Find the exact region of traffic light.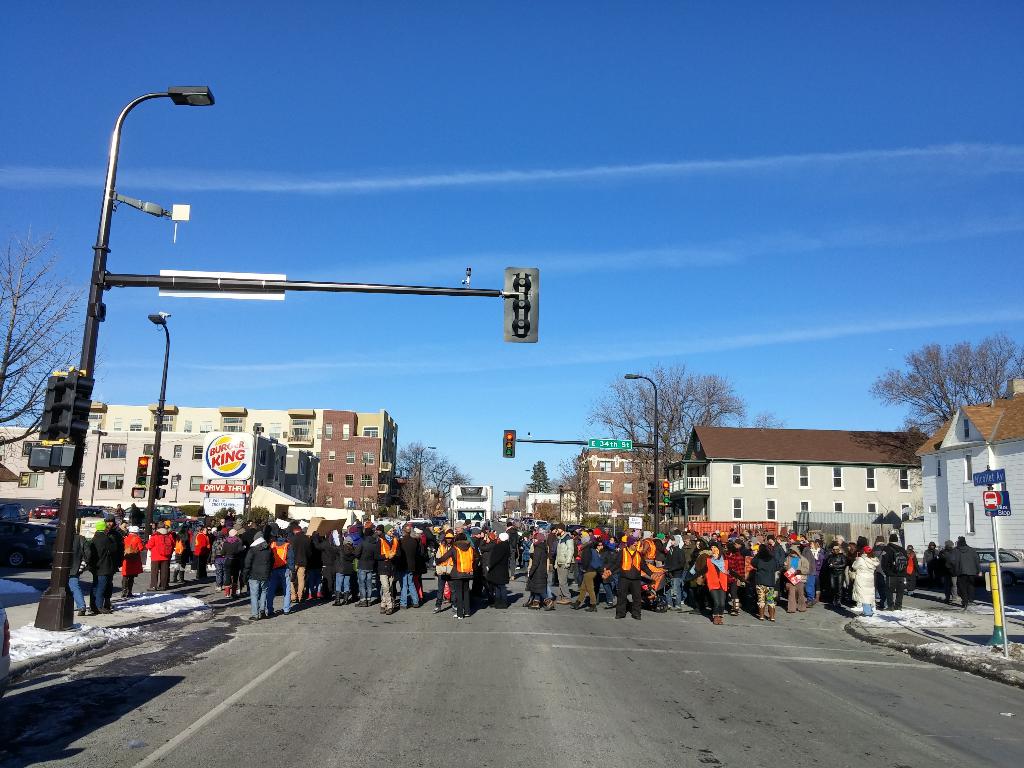
Exact region: [left=38, top=368, right=97, bottom=440].
